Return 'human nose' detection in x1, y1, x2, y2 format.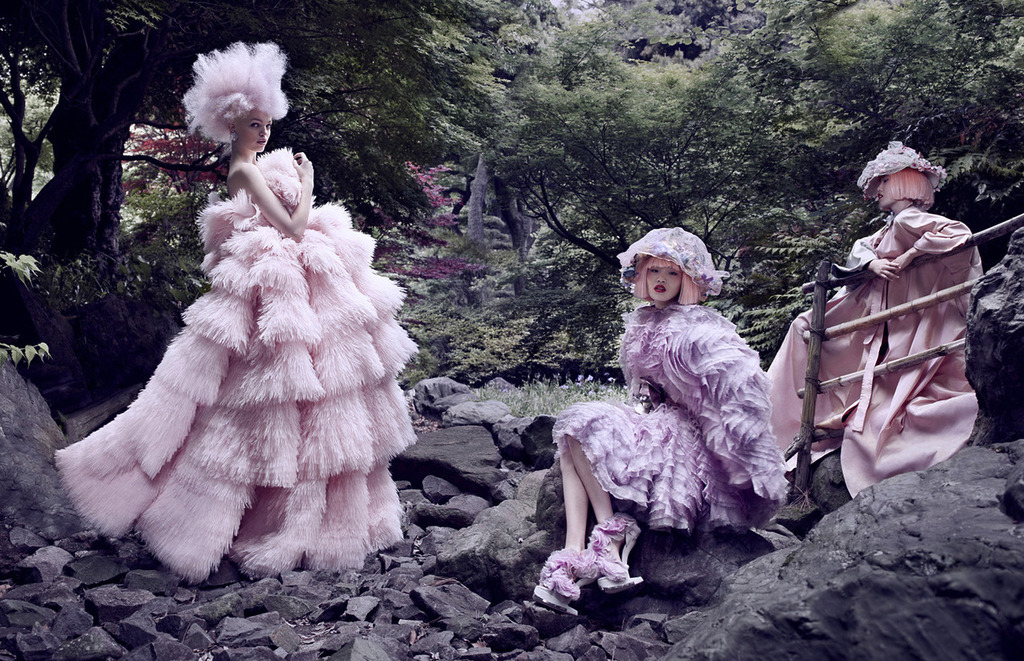
657, 274, 666, 282.
